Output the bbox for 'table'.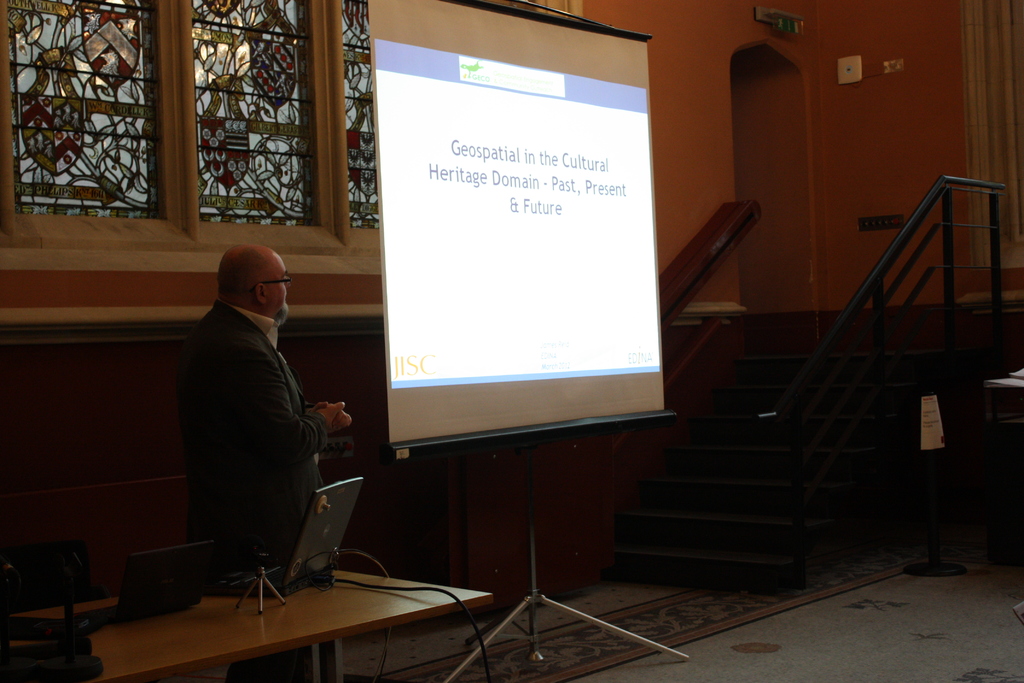
0 545 486 682.
